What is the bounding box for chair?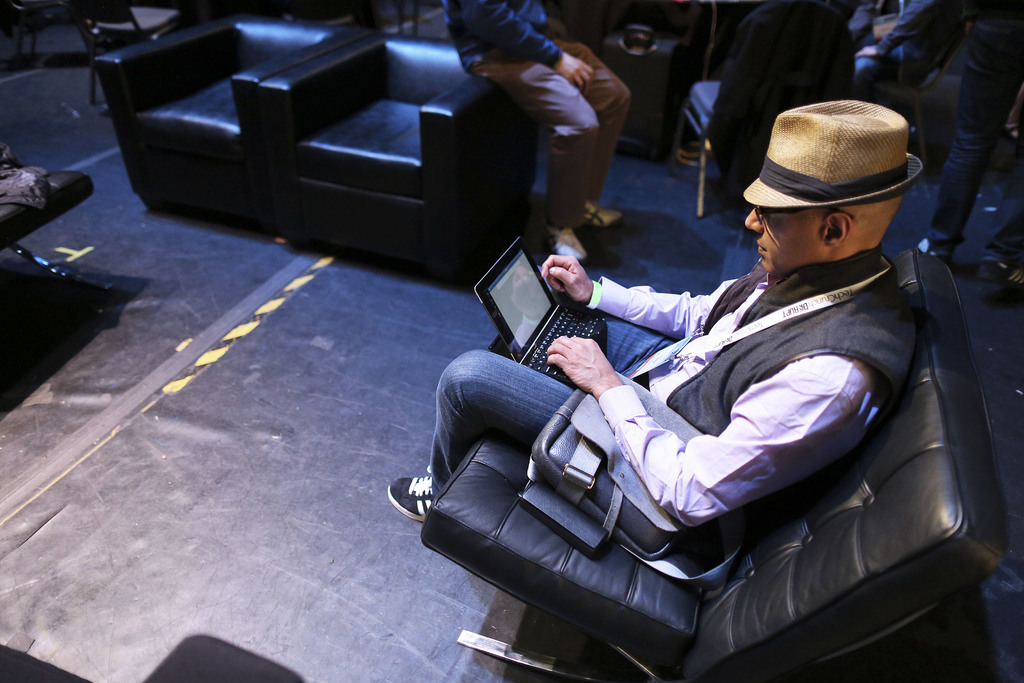
bbox=[0, 144, 98, 285].
